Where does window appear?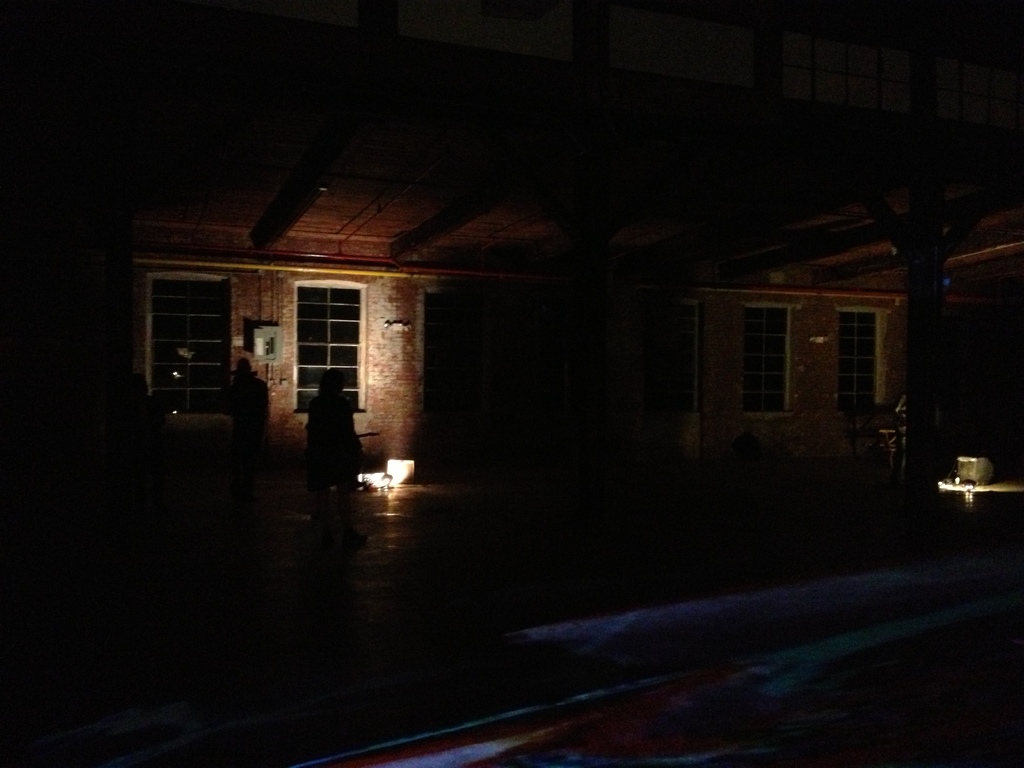
Appears at x1=295 y1=287 x2=380 y2=416.
